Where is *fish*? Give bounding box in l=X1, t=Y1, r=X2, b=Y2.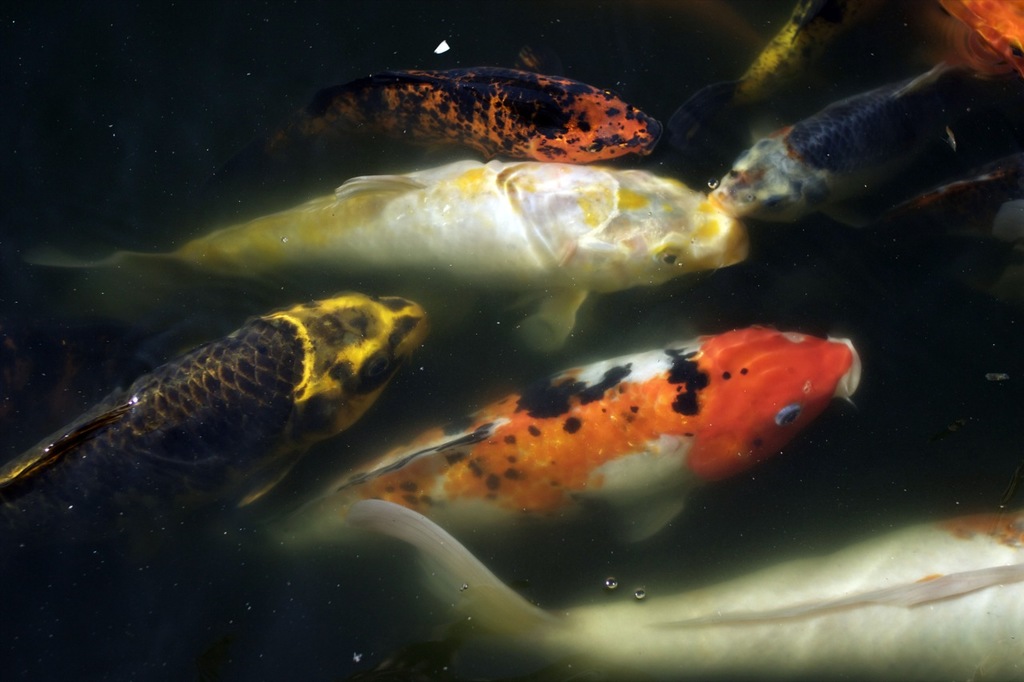
l=699, t=62, r=1021, b=224.
